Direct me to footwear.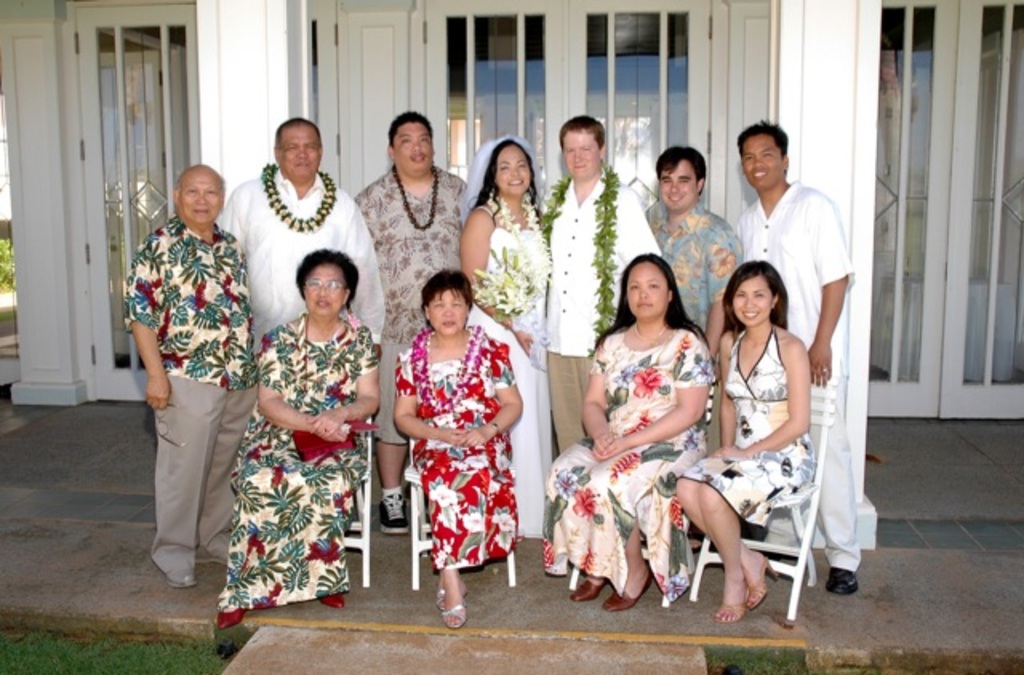
Direction: left=438, top=587, right=466, bottom=625.
